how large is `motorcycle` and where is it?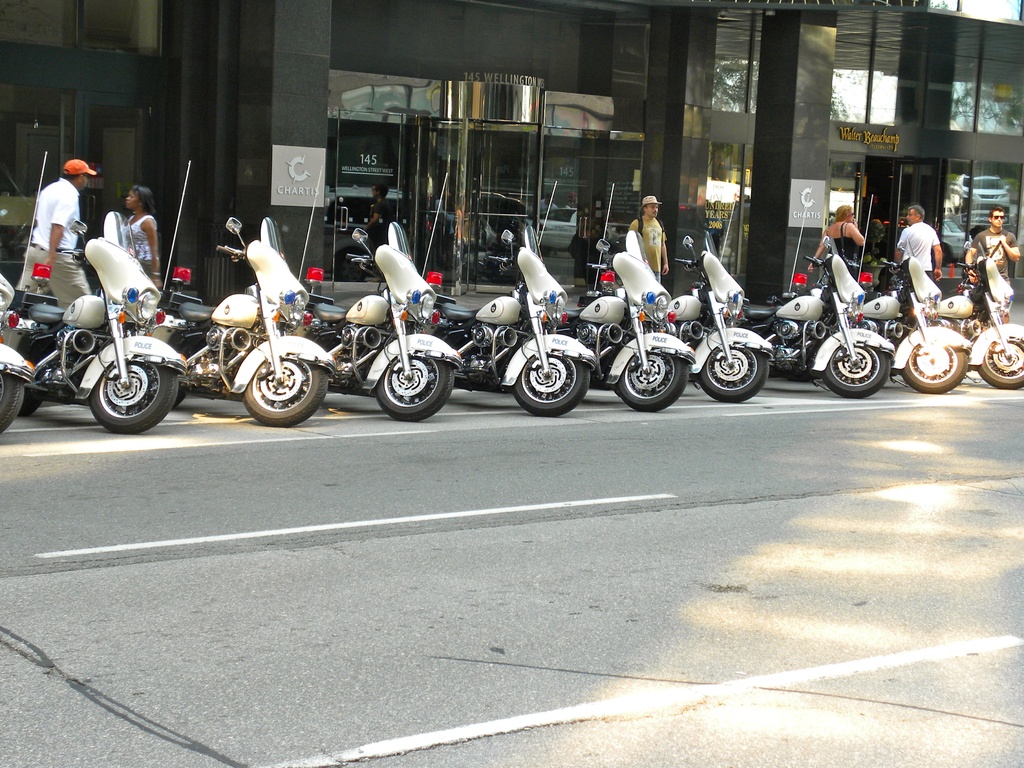
Bounding box: region(438, 224, 600, 416).
